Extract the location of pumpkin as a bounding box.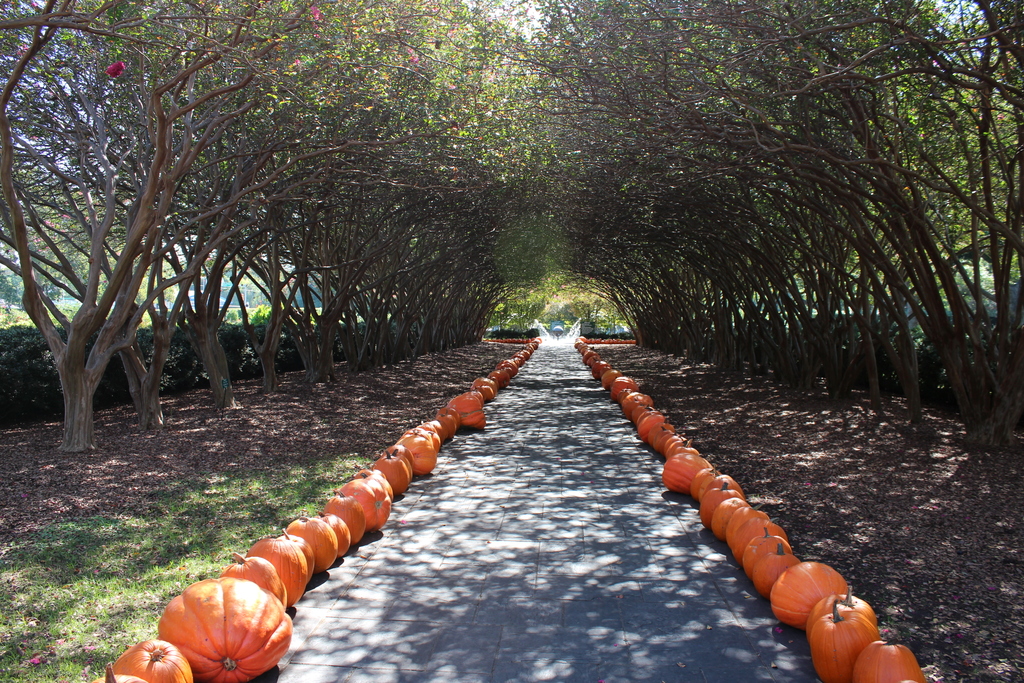
pyautogui.locateOnScreen(772, 555, 839, 632).
